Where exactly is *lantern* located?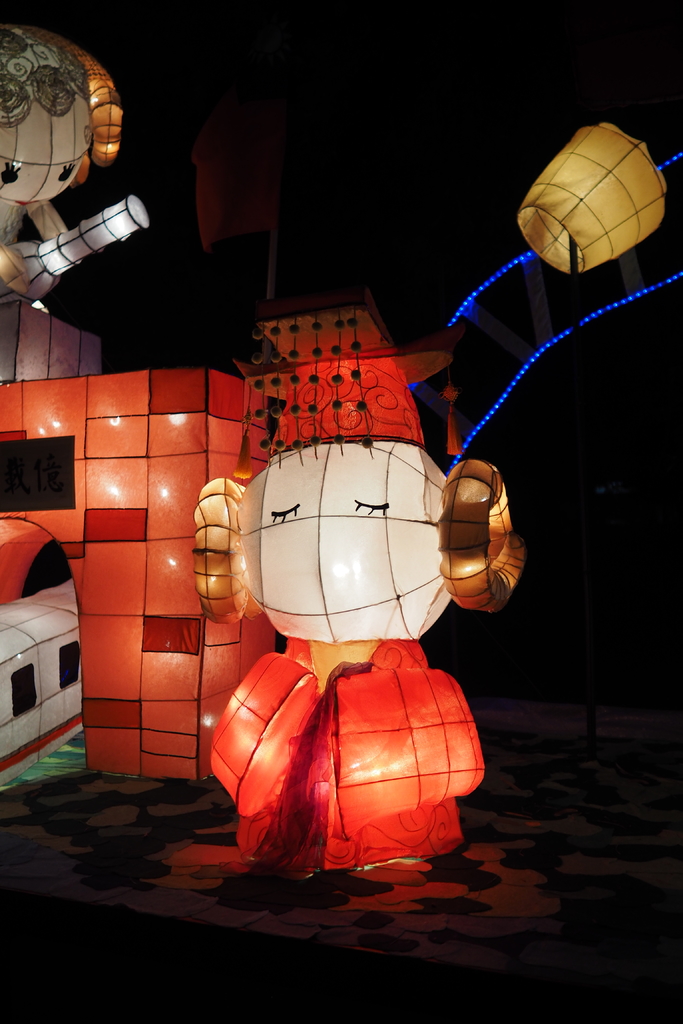
Its bounding box is [left=197, top=442, right=523, bottom=647].
